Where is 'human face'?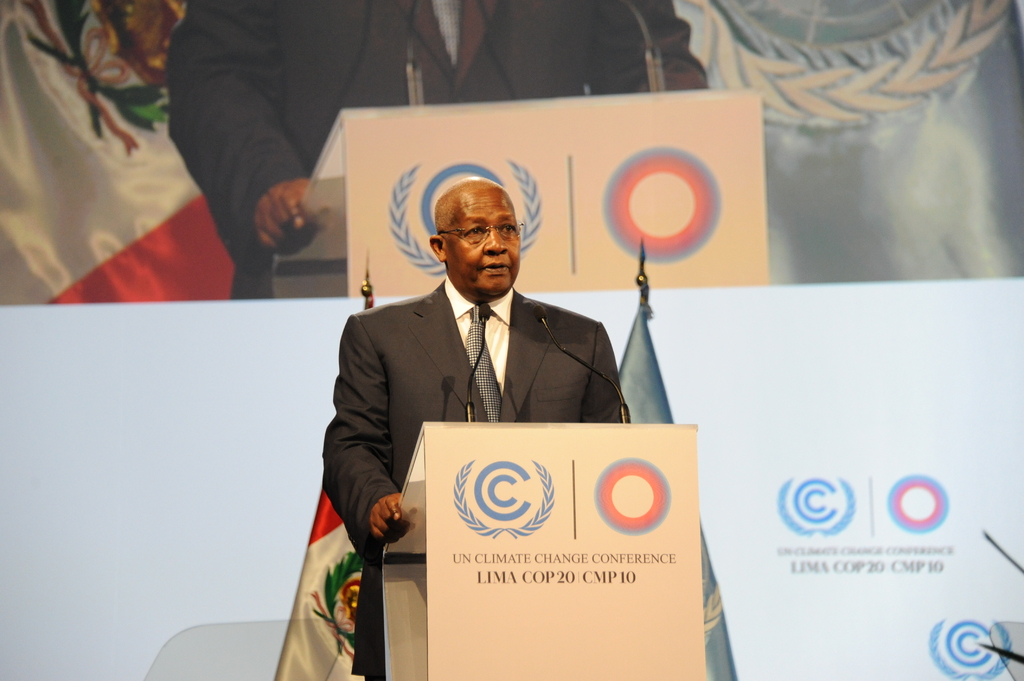
Rect(442, 191, 520, 288).
